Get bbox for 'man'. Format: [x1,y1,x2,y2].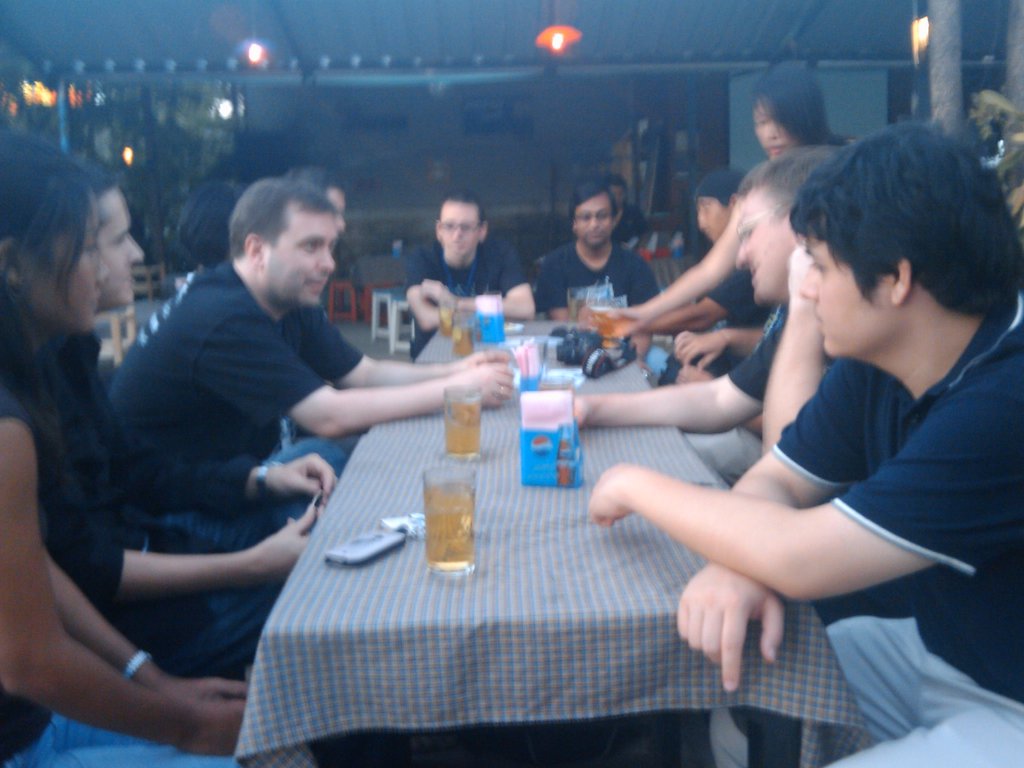
[632,166,779,373].
